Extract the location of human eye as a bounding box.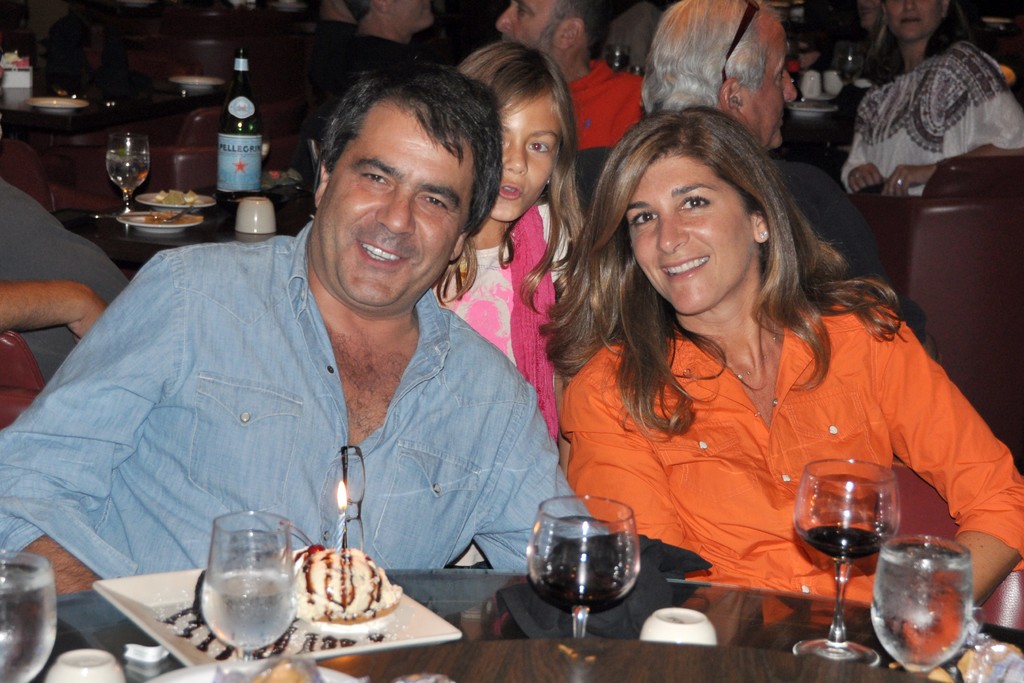
<region>517, 3, 530, 18</region>.
